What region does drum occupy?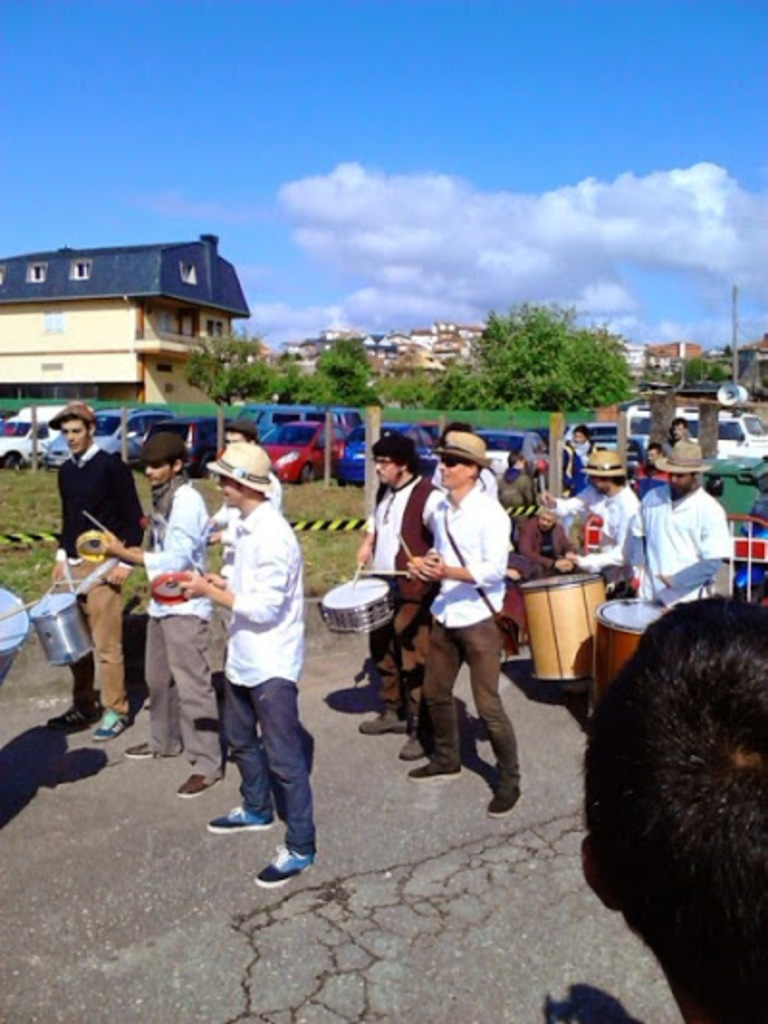
520, 571, 609, 686.
